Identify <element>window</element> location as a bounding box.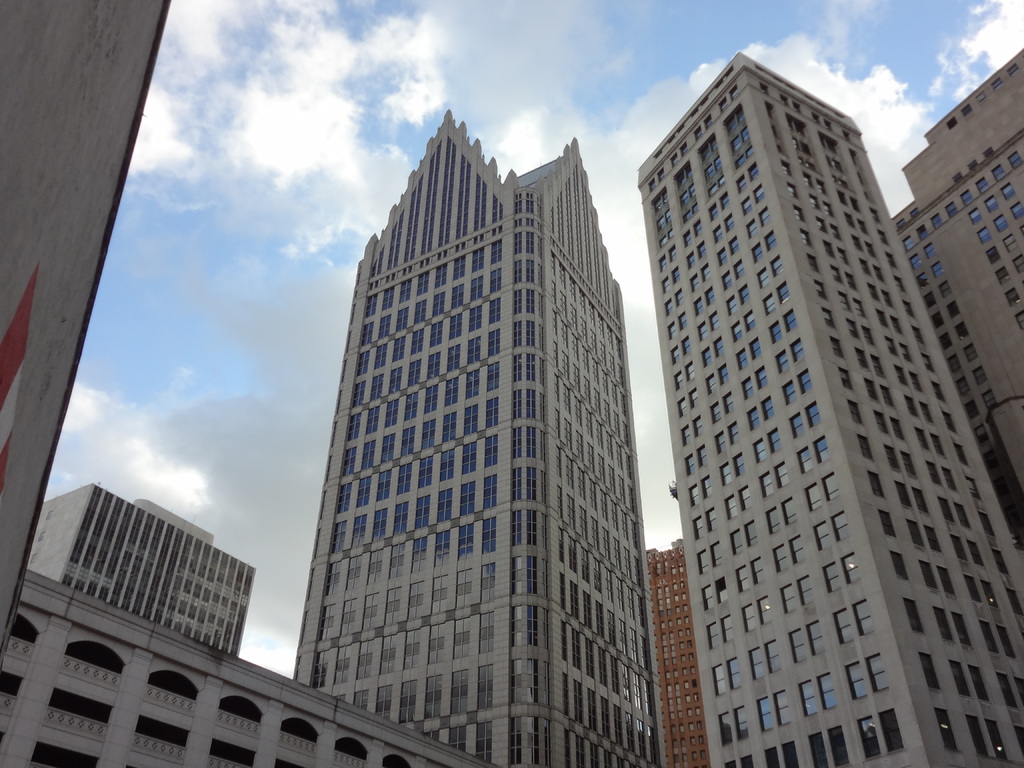
left=772, top=506, right=784, bottom=534.
